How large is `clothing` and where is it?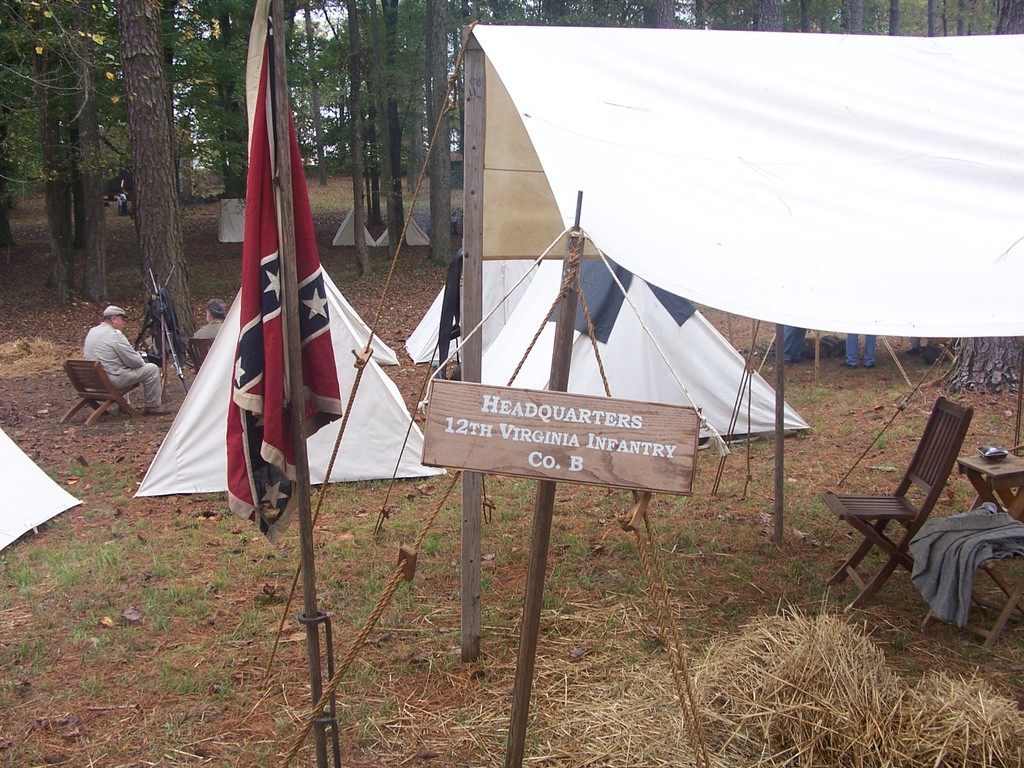
Bounding box: box=[83, 319, 166, 406].
